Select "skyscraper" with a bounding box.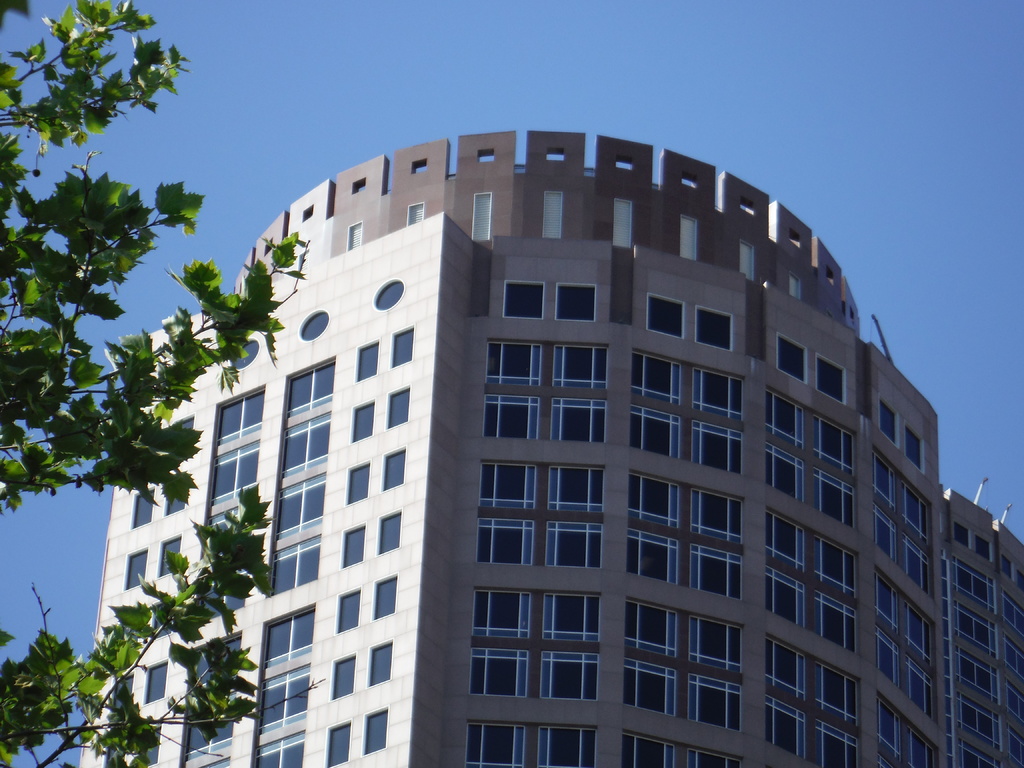
l=73, t=125, r=1023, b=767.
